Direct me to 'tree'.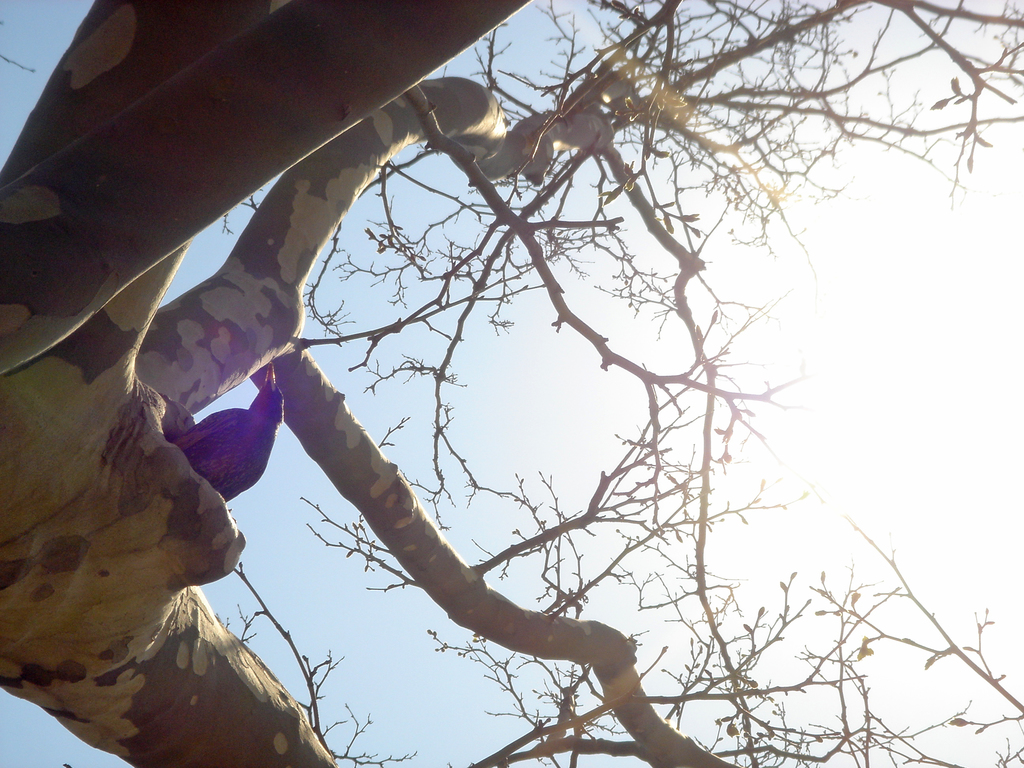
Direction: x1=0, y1=0, x2=1023, y2=767.
